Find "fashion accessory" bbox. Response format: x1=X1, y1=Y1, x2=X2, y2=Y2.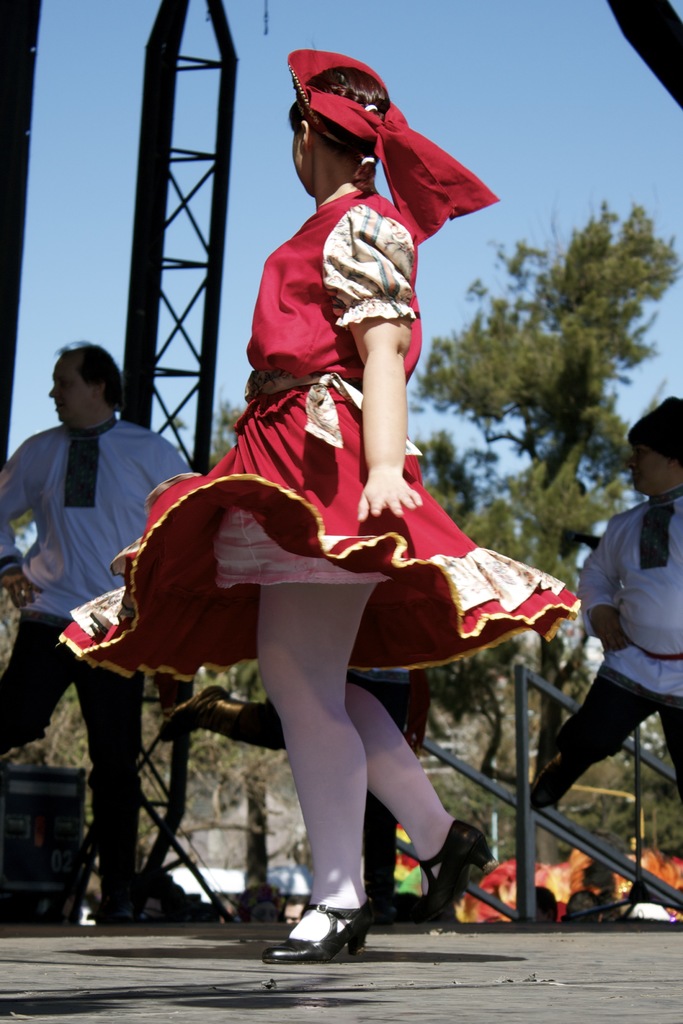
x1=413, y1=818, x2=492, y2=923.
